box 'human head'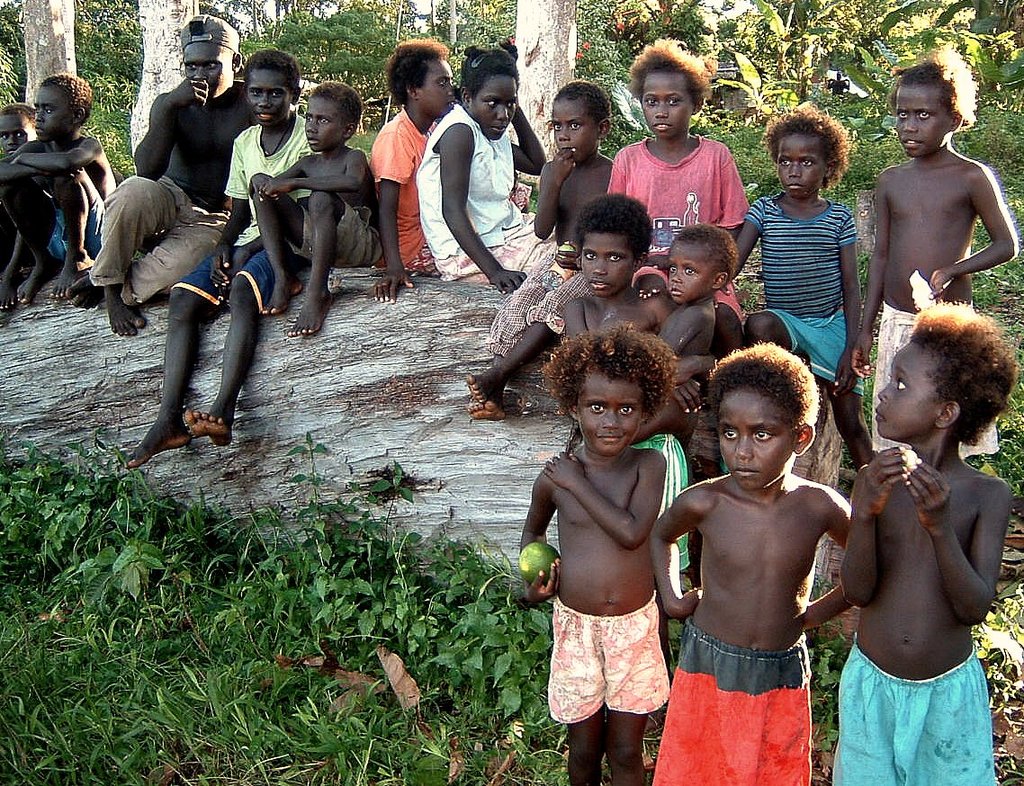
select_region(632, 36, 699, 140)
